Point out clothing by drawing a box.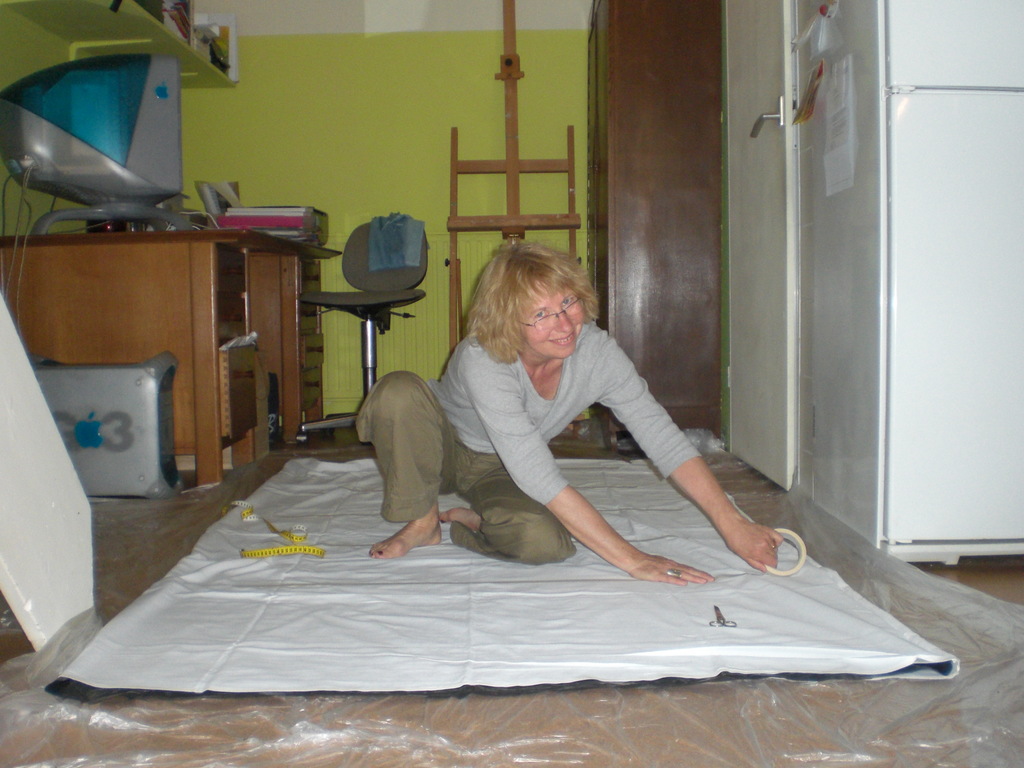
(x1=348, y1=328, x2=700, y2=563).
